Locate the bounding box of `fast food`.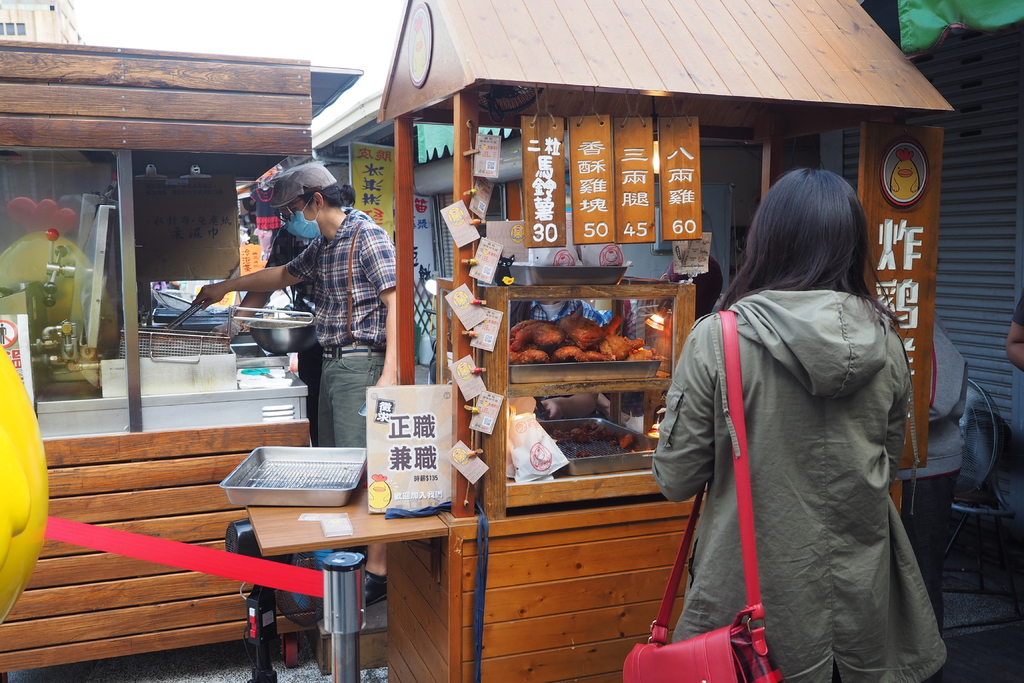
Bounding box: x1=618 y1=432 x2=635 y2=449.
